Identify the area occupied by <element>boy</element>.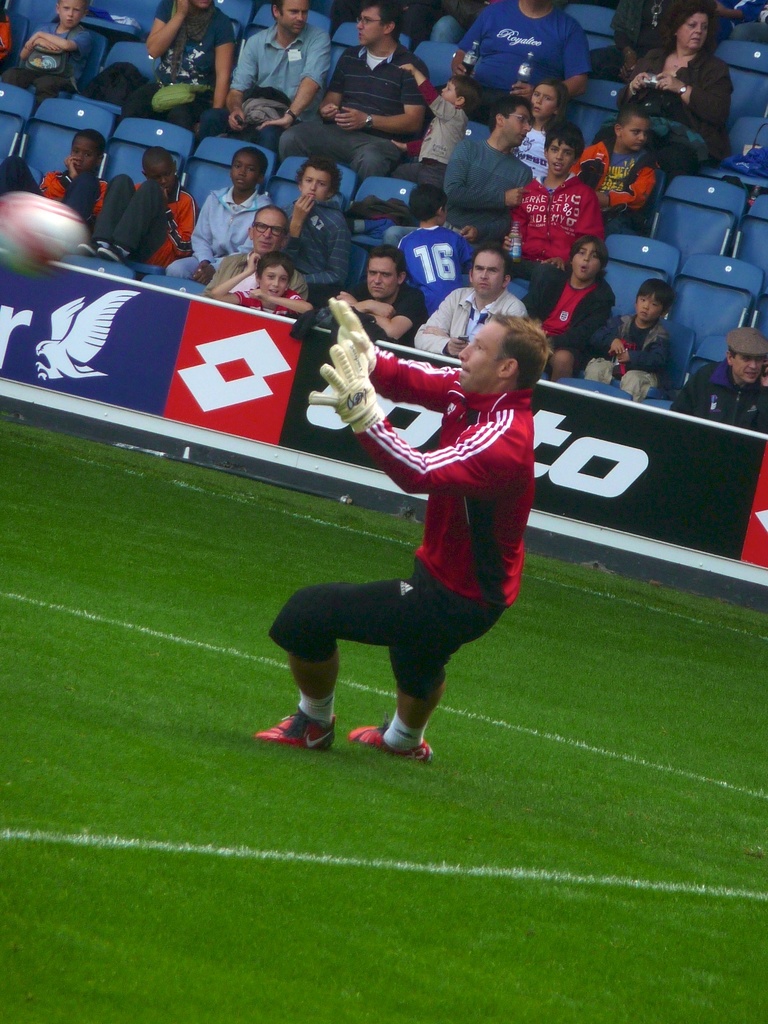
Area: (207, 252, 314, 318).
